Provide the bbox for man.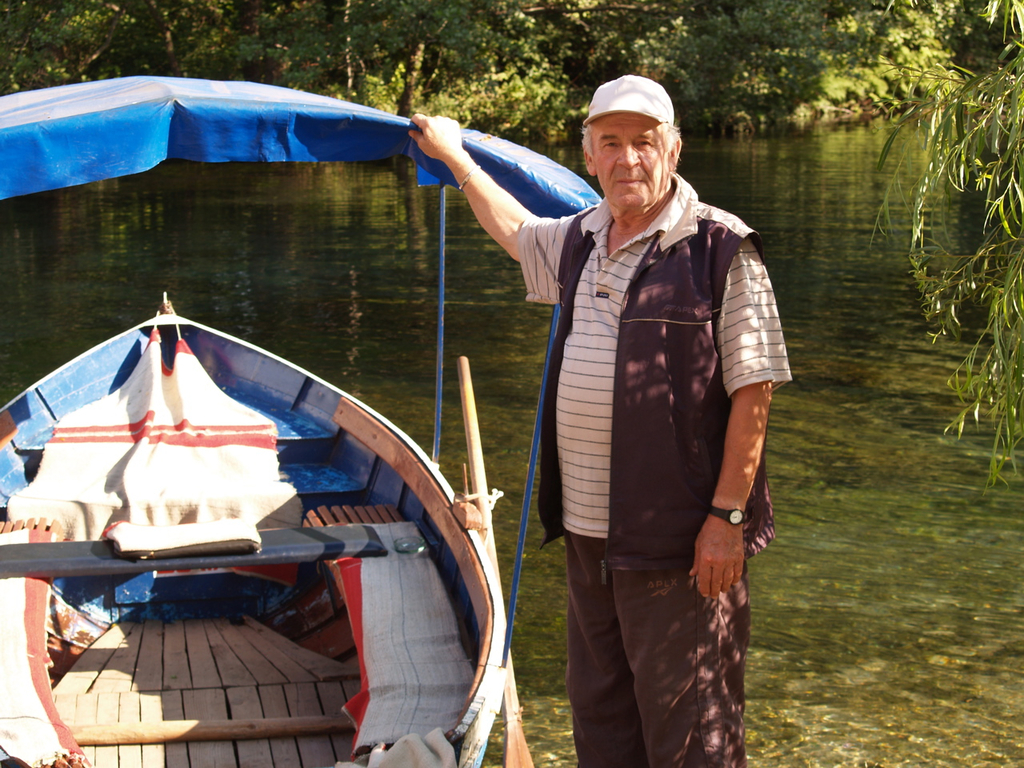
bbox=[510, 51, 778, 767].
